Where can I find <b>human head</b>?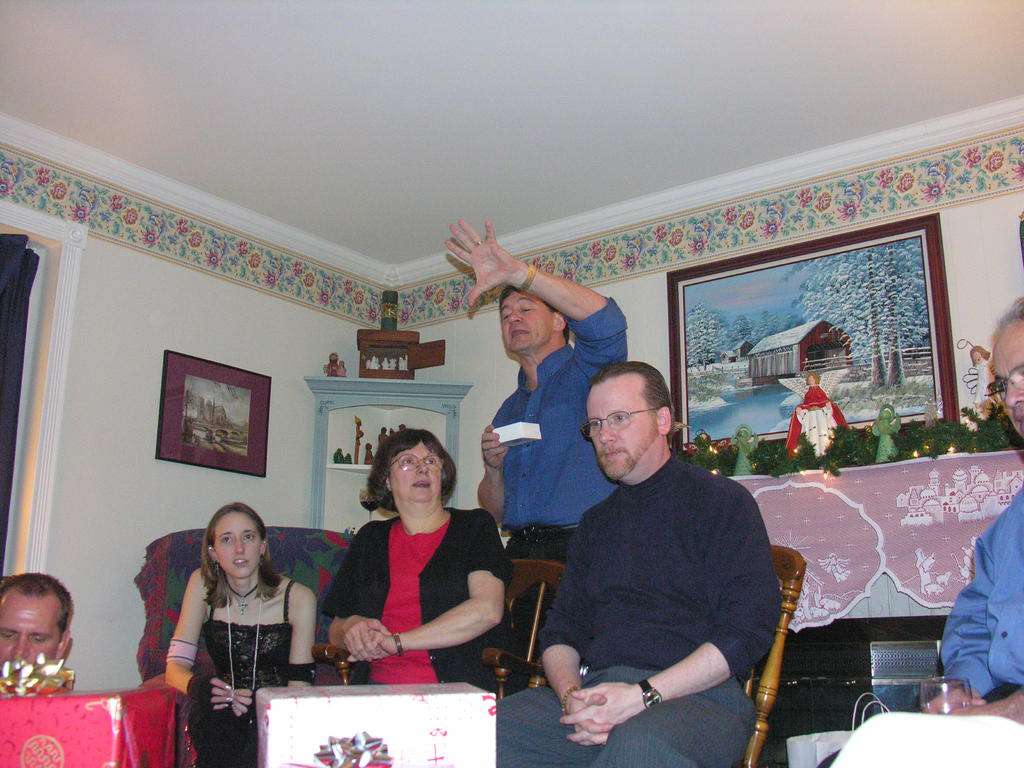
You can find it at [left=573, top=364, right=689, bottom=486].
